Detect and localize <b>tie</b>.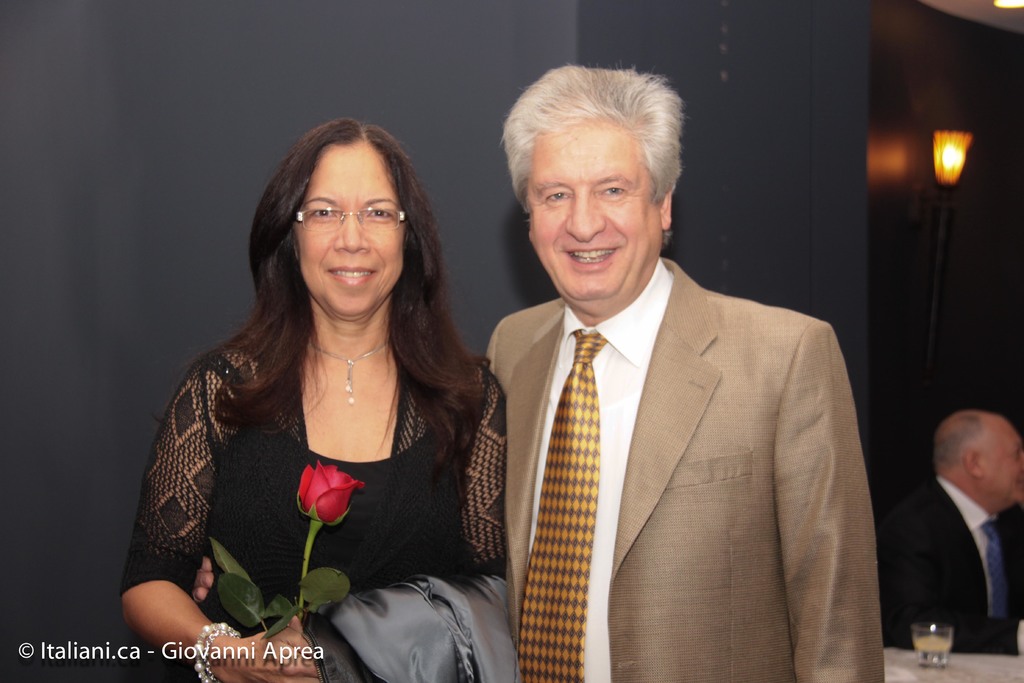
Localized at 982,521,1012,623.
